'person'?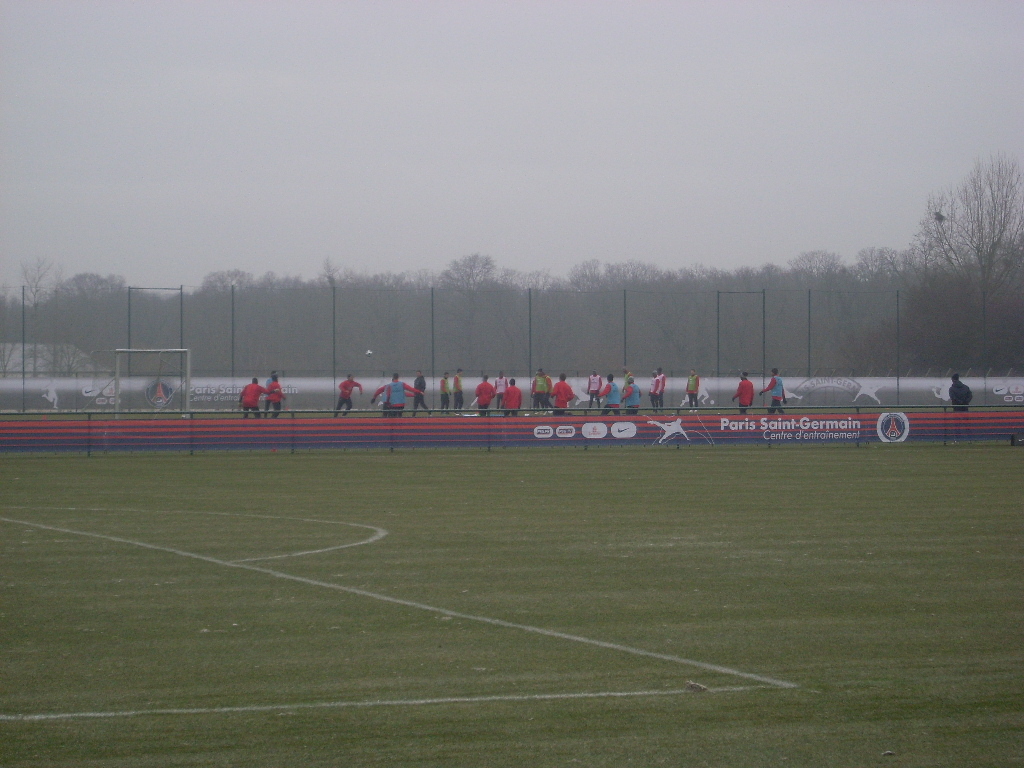
366:374:416:410
